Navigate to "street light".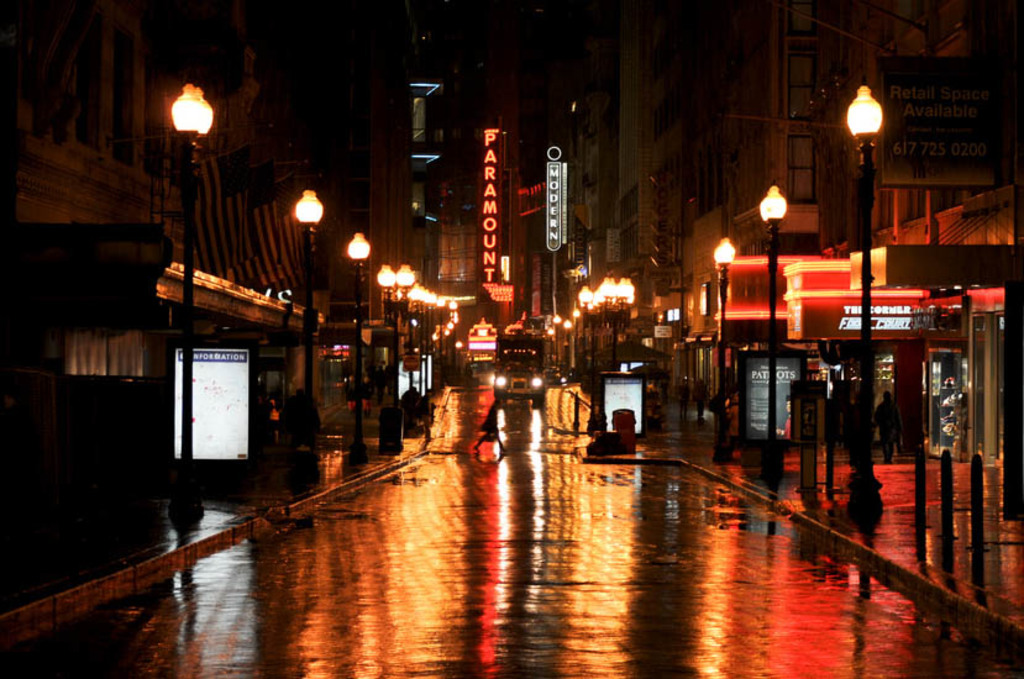
Navigation target: Rect(348, 230, 374, 465).
